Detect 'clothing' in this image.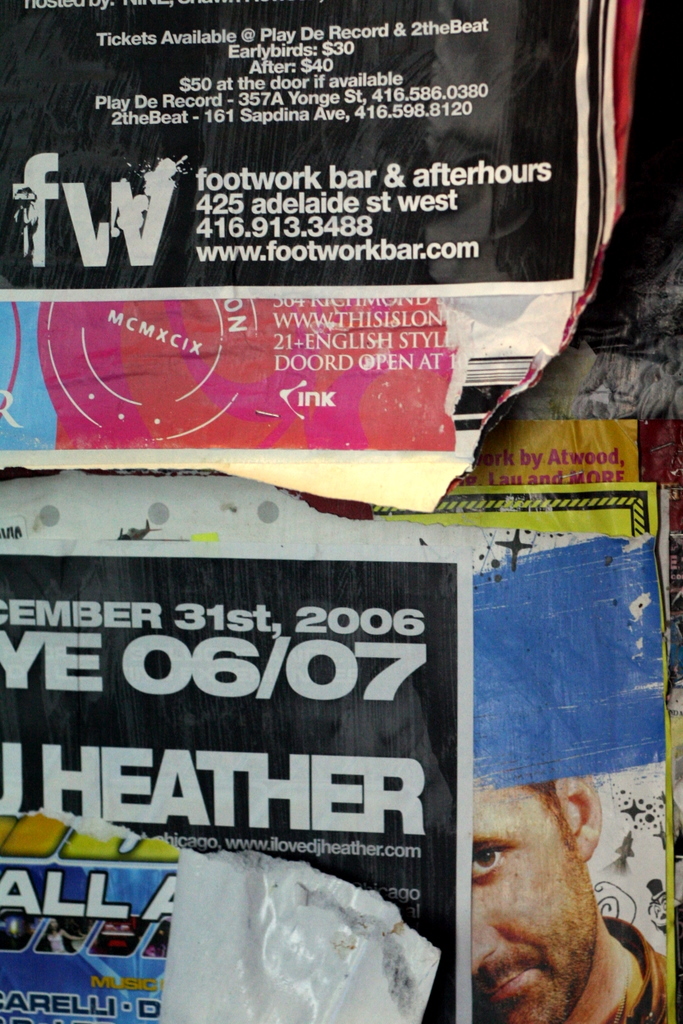
Detection: [599, 916, 667, 1023].
